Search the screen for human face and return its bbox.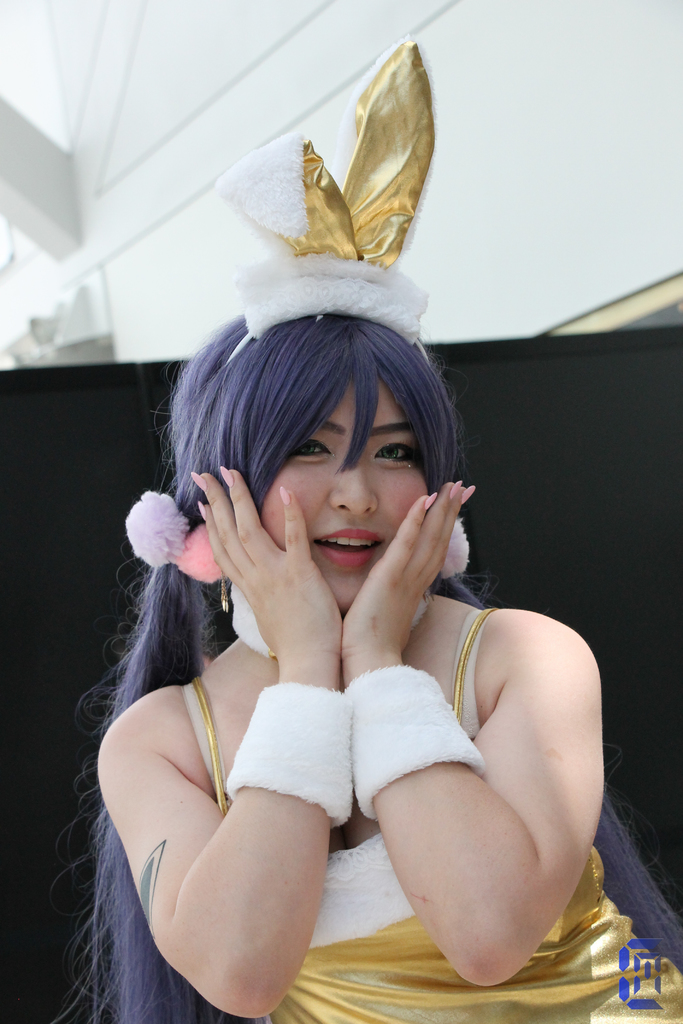
Found: BBox(261, 397, 441, 609).
